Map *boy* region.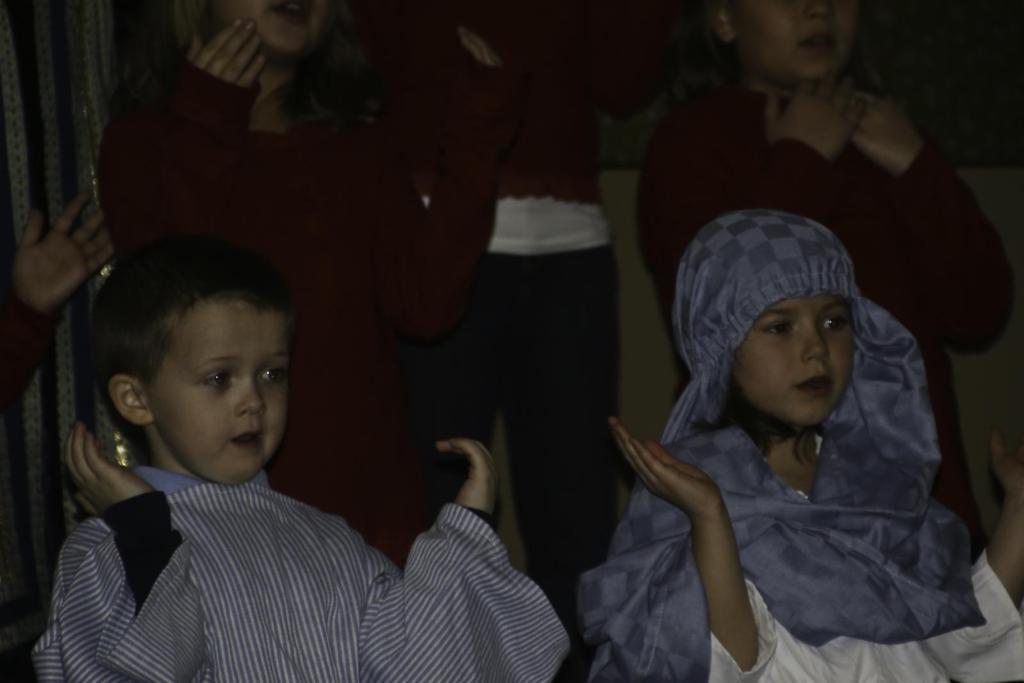
Mapped to Rect(24, 218, 577, 682).
